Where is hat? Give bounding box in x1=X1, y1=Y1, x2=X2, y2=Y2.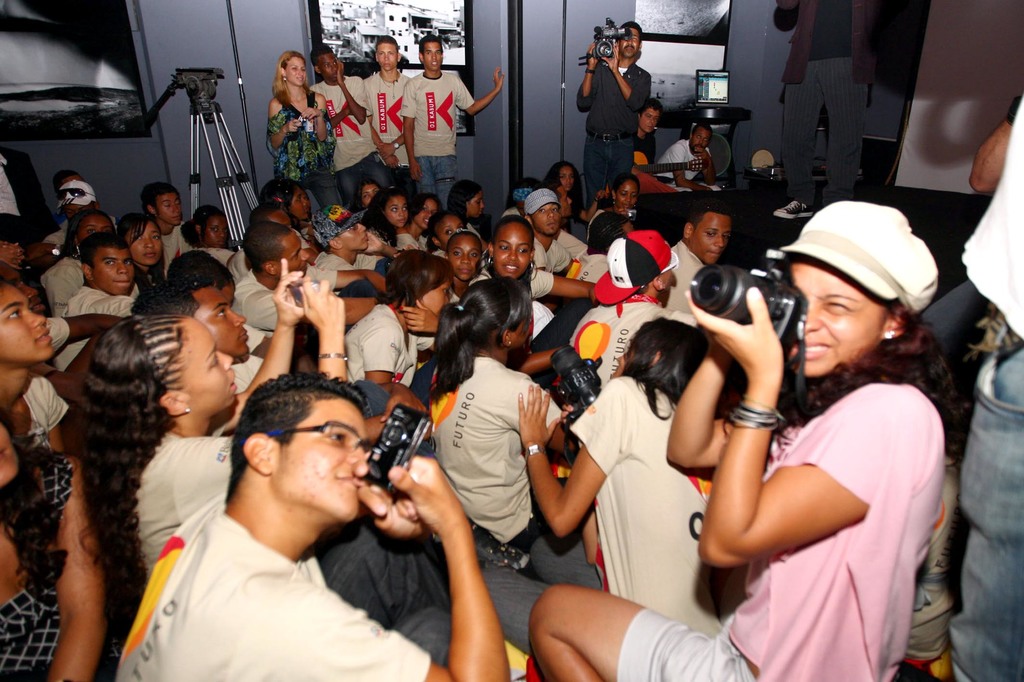
x1=594, y1=228, x2=674, y2=306.
